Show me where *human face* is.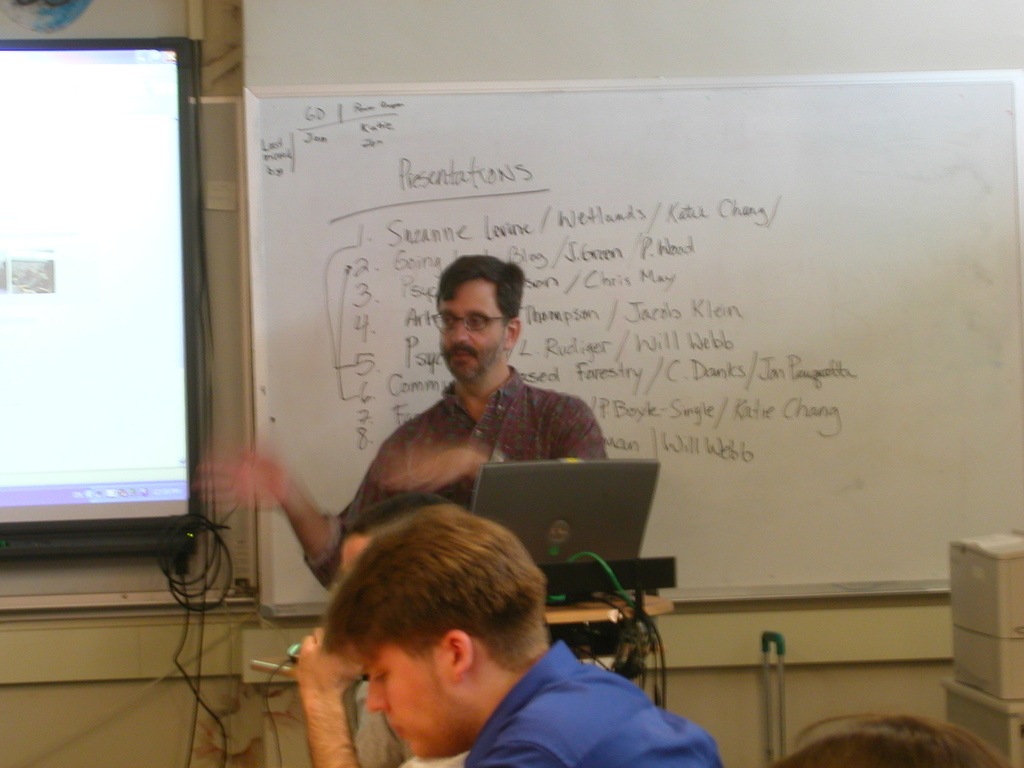
*human face* is at left=433, top=278, right=501, bottom=383.
